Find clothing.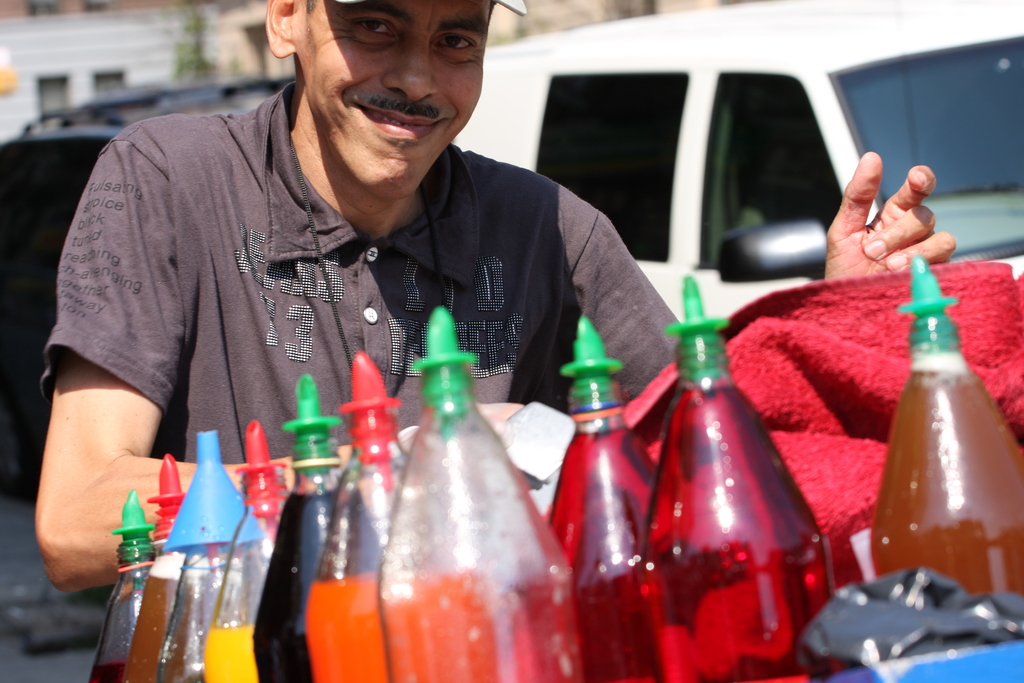
{"x1": 61, "y1": 52, "x2": 701, "y2": 522}.
